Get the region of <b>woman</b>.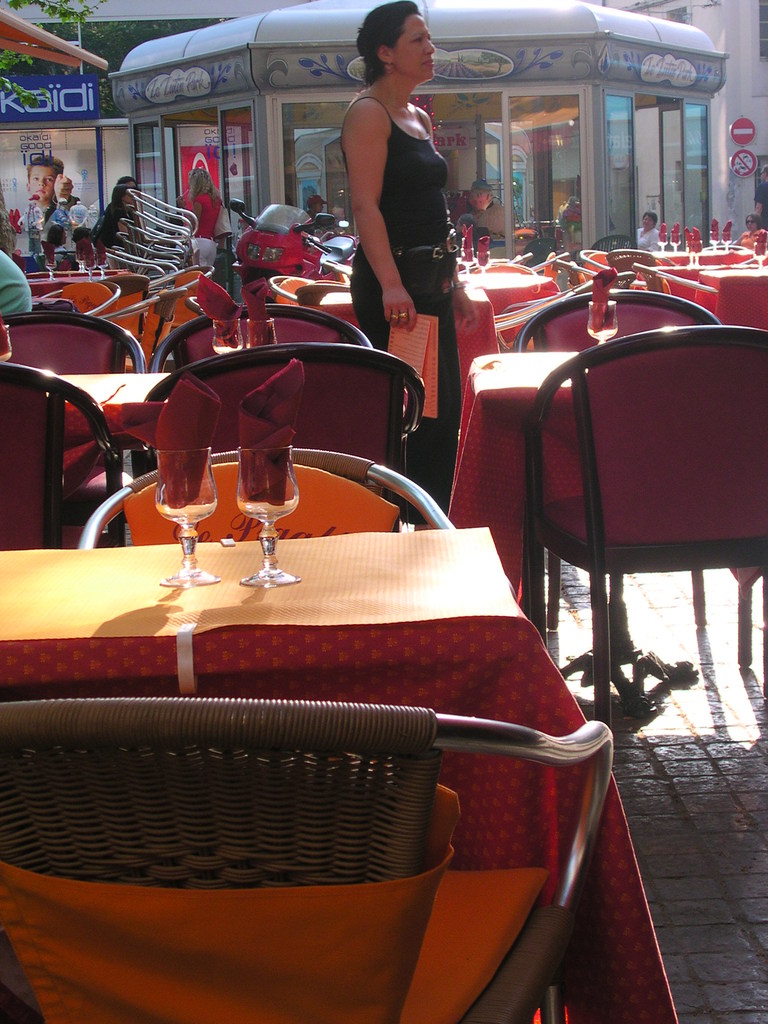
pyautogui.locateOnScreen(635, 207, 665, 252).
